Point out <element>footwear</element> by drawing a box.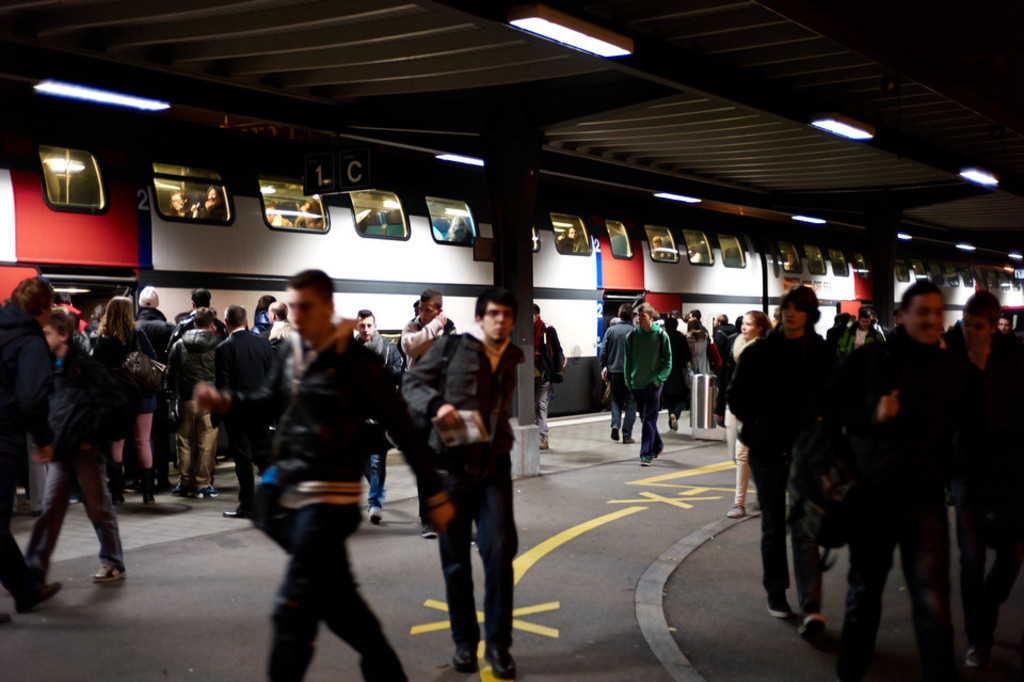
locate(366, 506, 386, 525).
